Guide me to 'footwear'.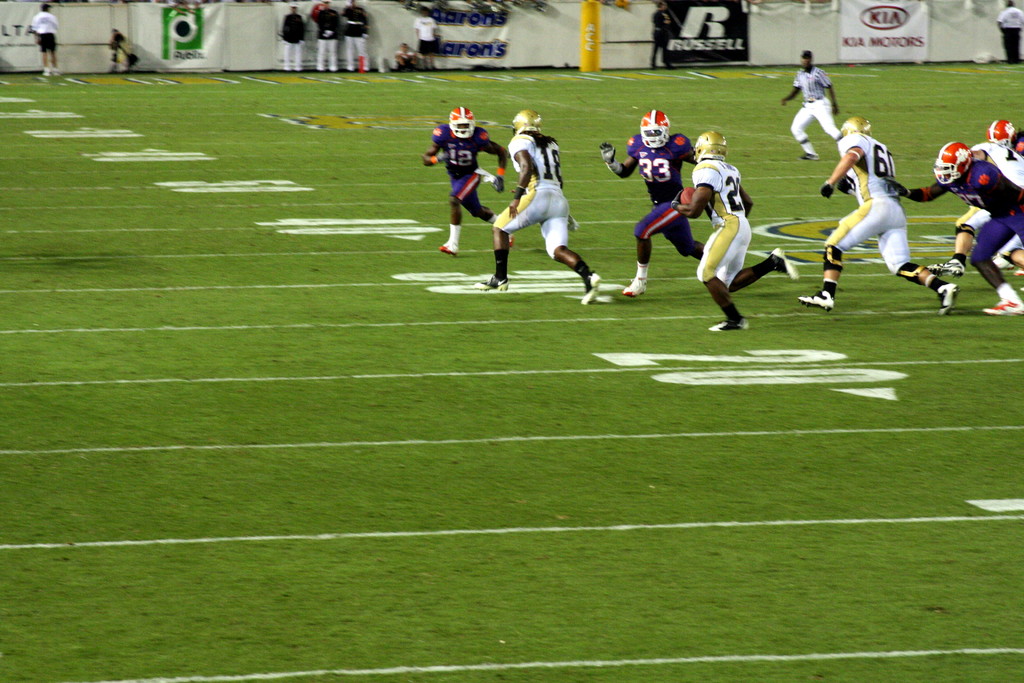
Guidance: 1016,268,1023,277.
